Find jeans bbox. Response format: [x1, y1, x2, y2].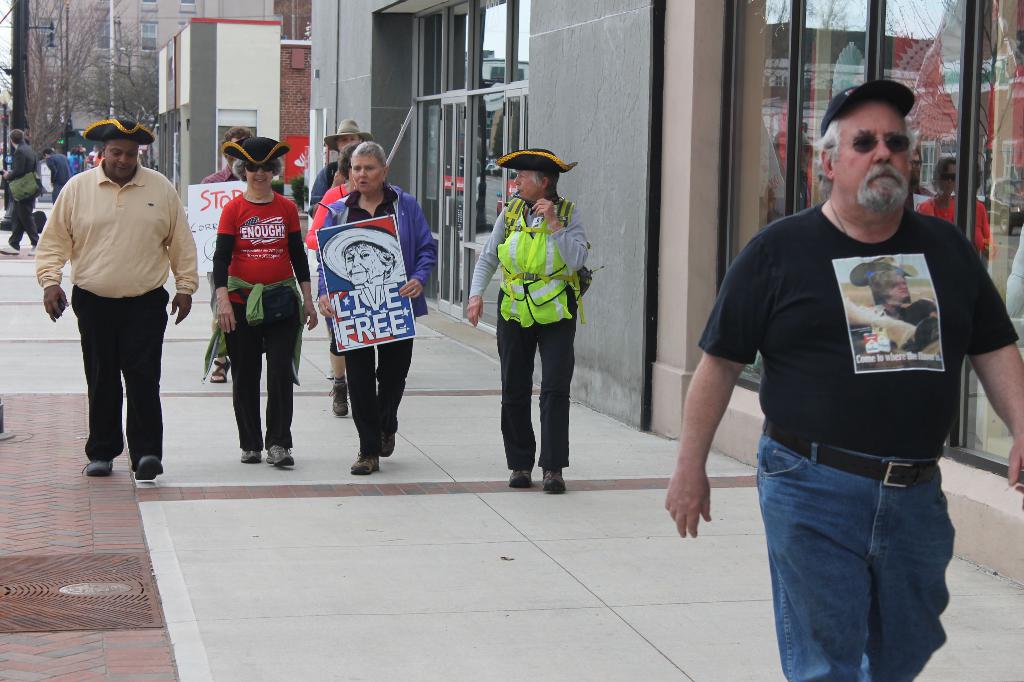
[53, 184, 66, 206].
